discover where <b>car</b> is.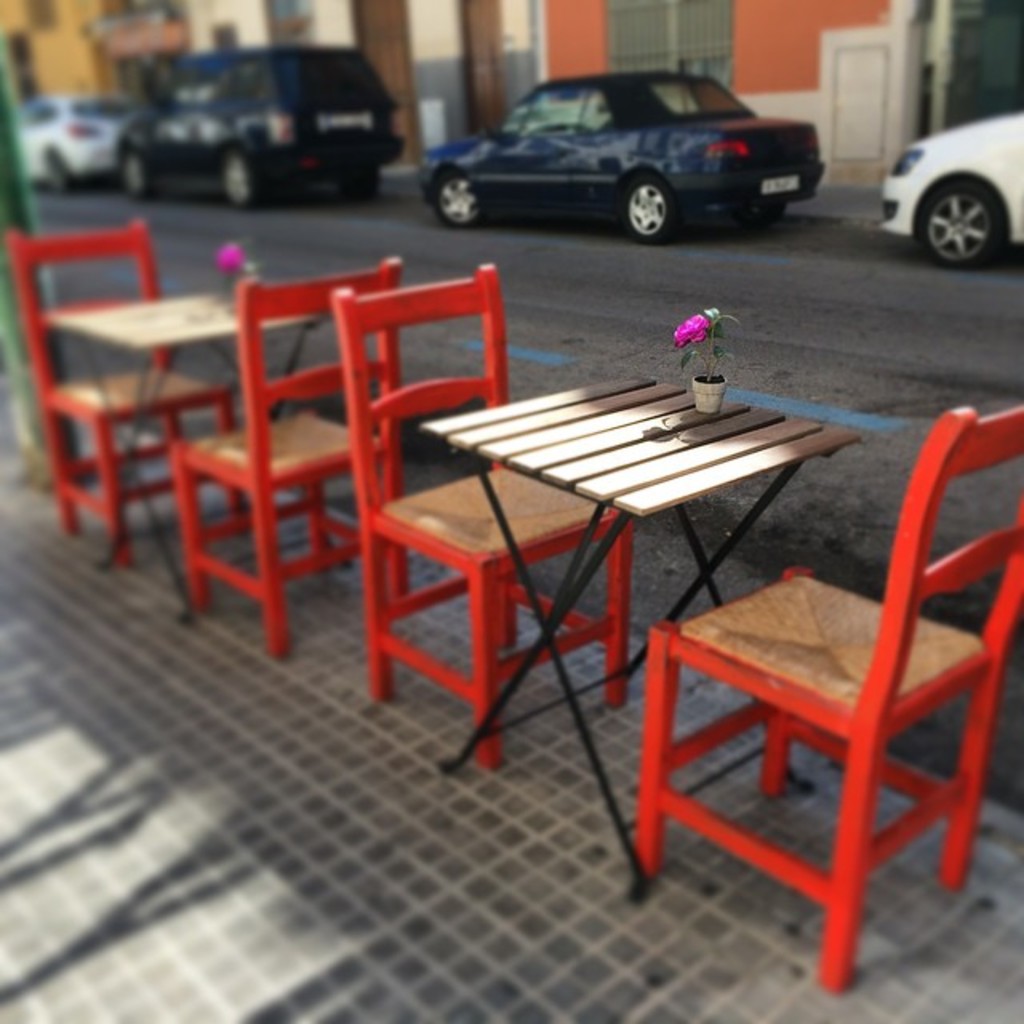
Discovered at 413,51,832,226.
